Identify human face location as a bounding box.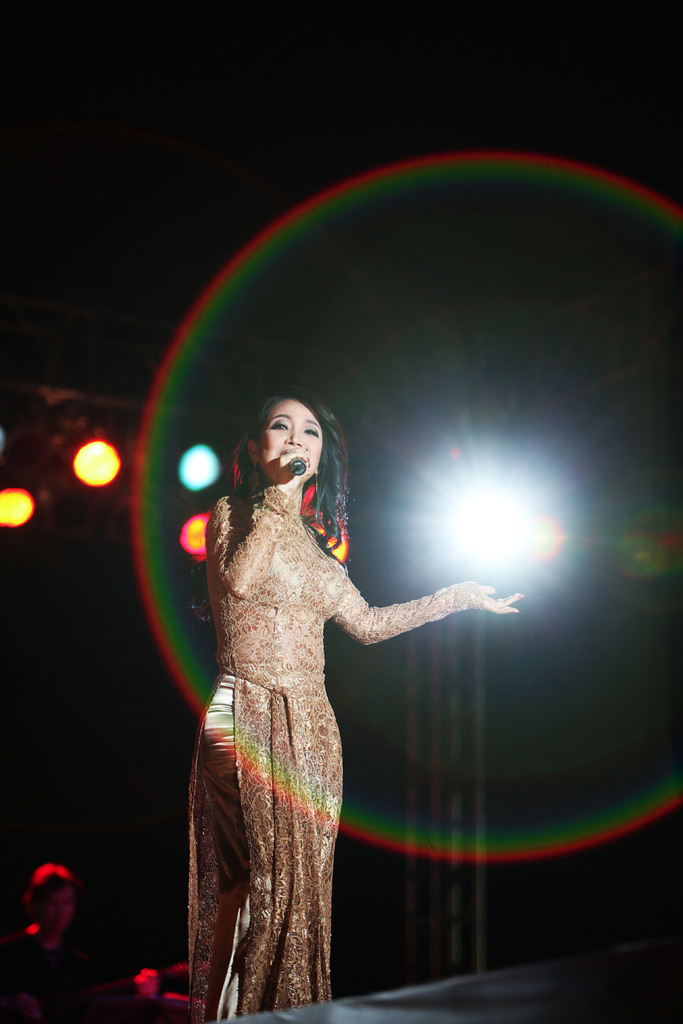
detection(36, 870, 76, 937).
